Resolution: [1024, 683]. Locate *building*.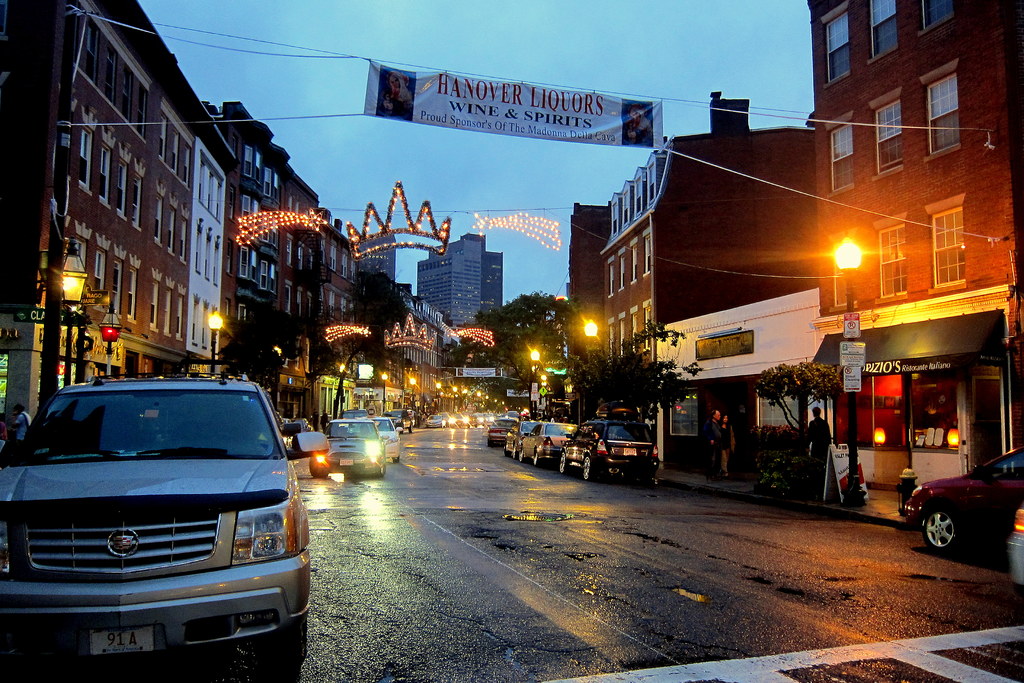
(x1=294, y1=176, x2=321, y2=420).
